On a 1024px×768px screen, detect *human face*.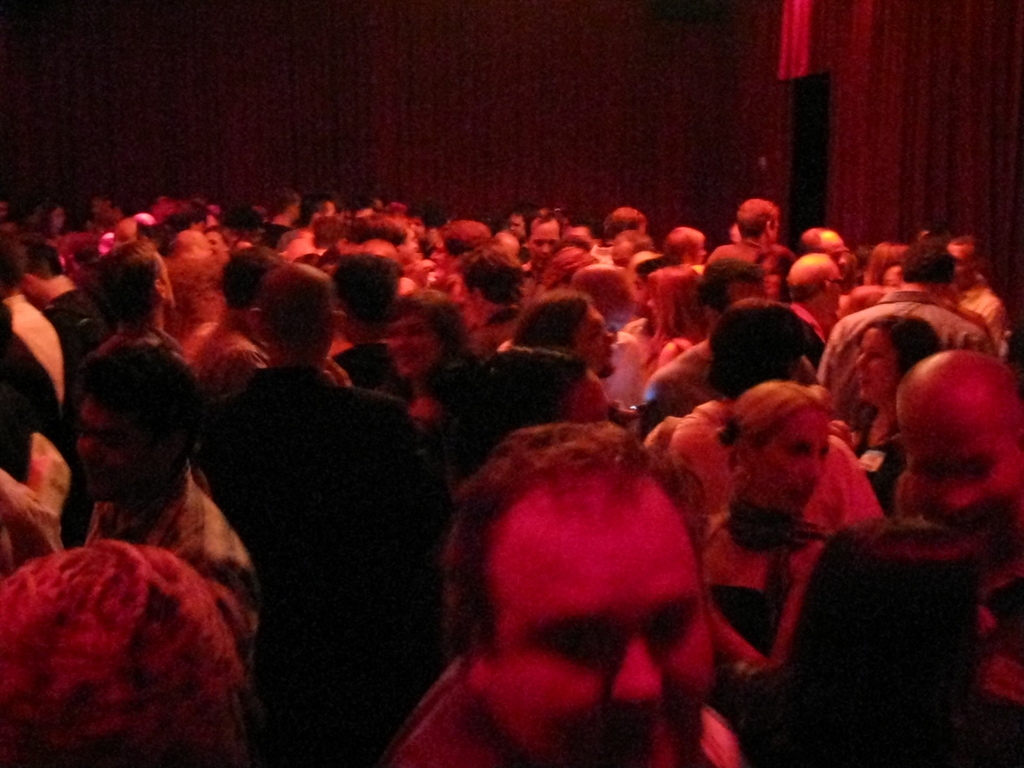
<bbox>397, 227, 414, 269</bbox>.
